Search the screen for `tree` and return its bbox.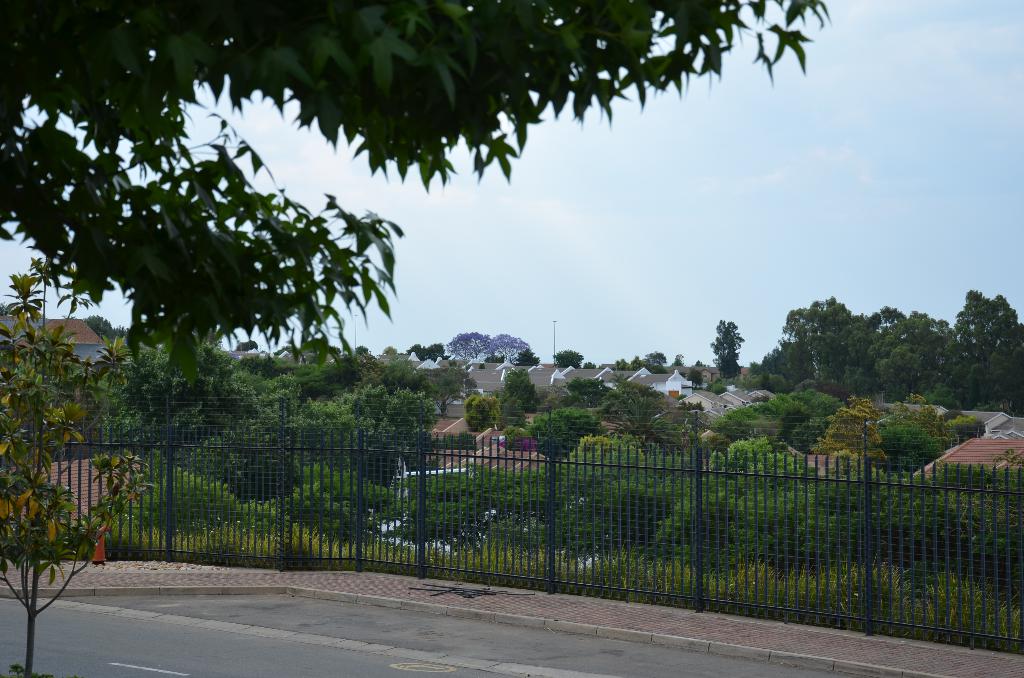
Found: l=461, t=396, r=502, b=433.
